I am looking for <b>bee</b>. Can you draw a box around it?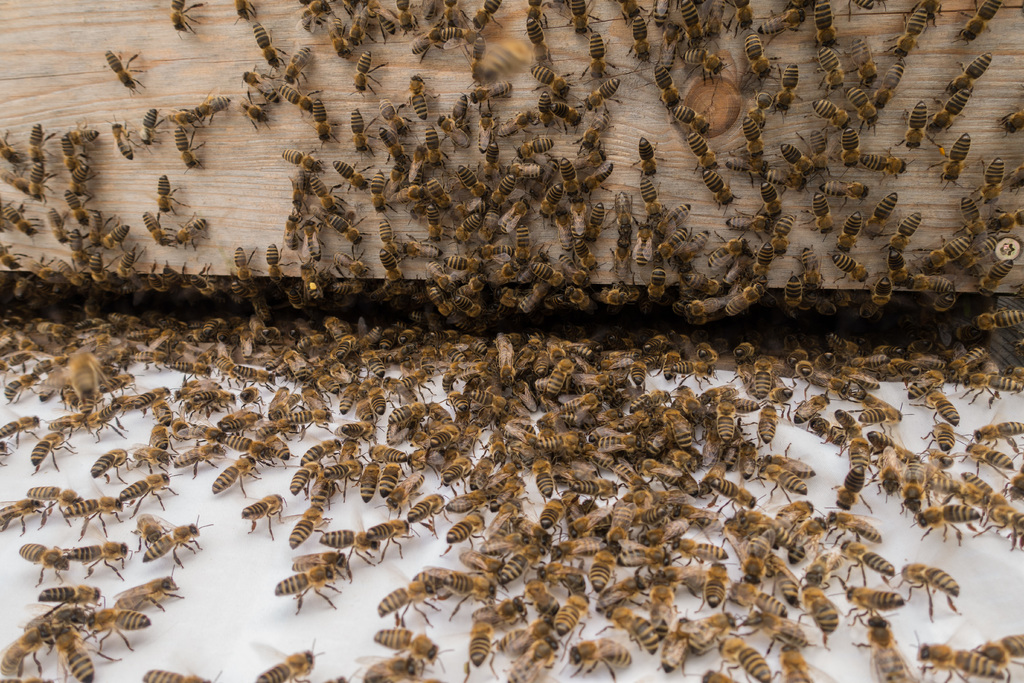
Sure, the bounding box is bbox(788, 358, 815, 395).
